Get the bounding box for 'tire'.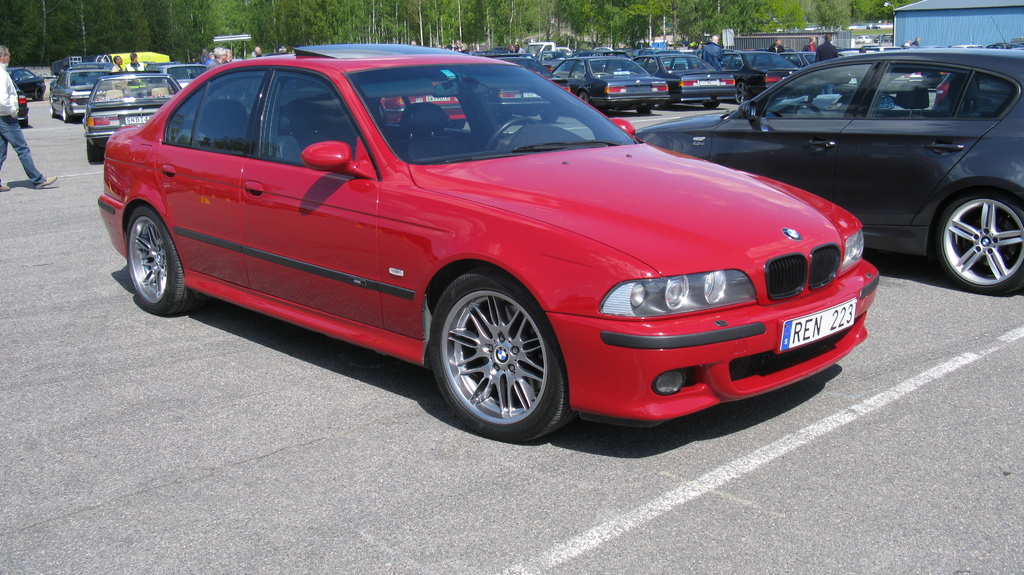
BBox(429, 270, 570, 439).
